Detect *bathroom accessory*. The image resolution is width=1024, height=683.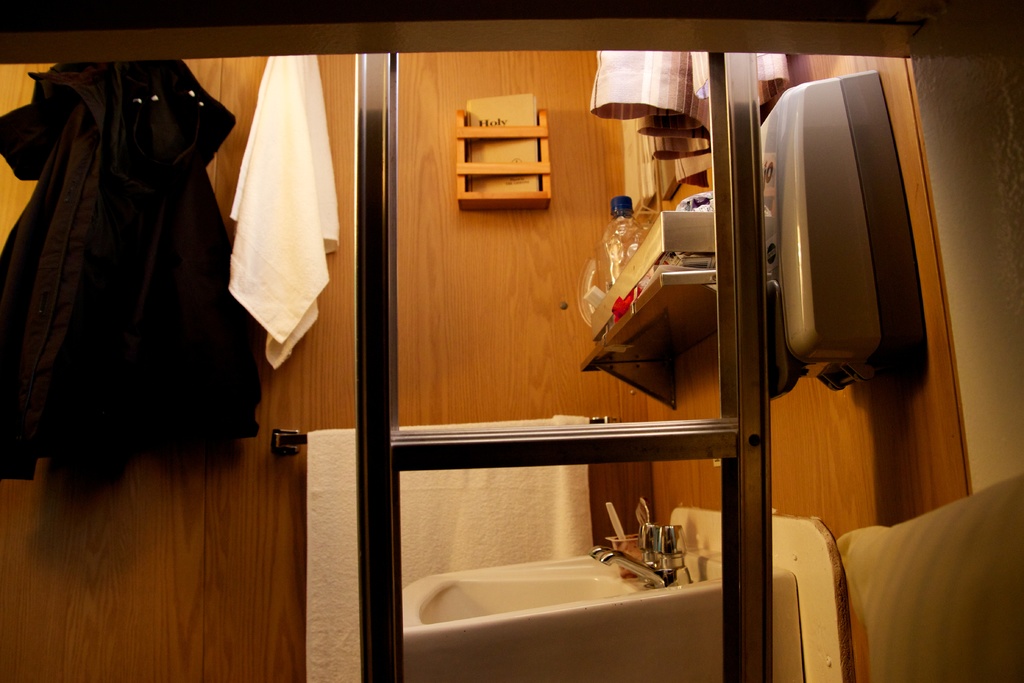
Rect(589, 517, 711, 598).
